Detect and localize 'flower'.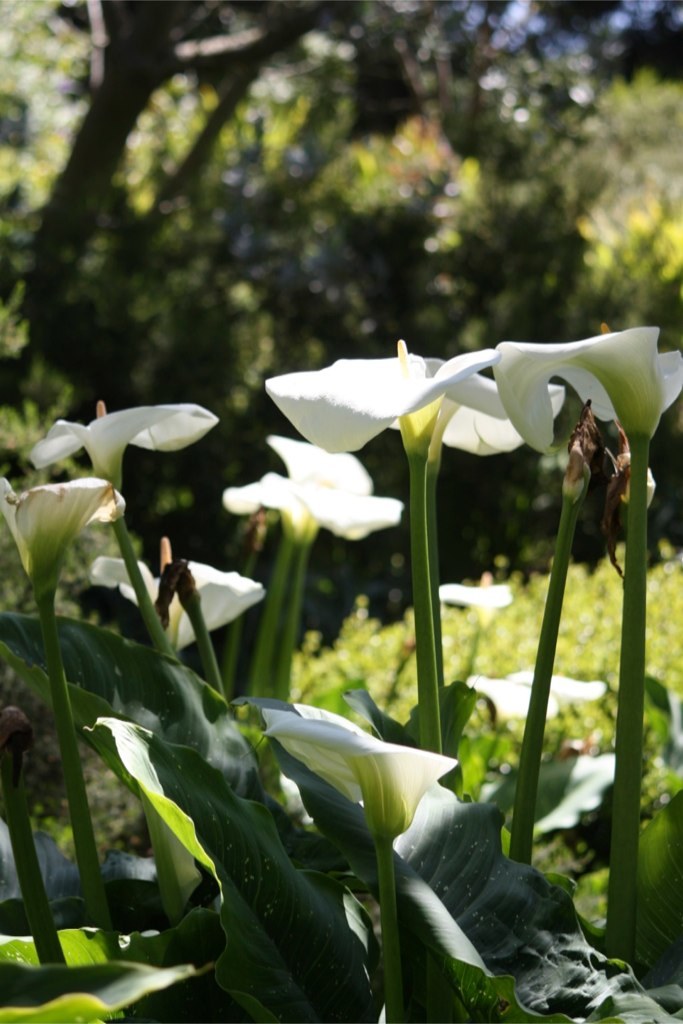
Localized at region(263, 344, 563, 461).
